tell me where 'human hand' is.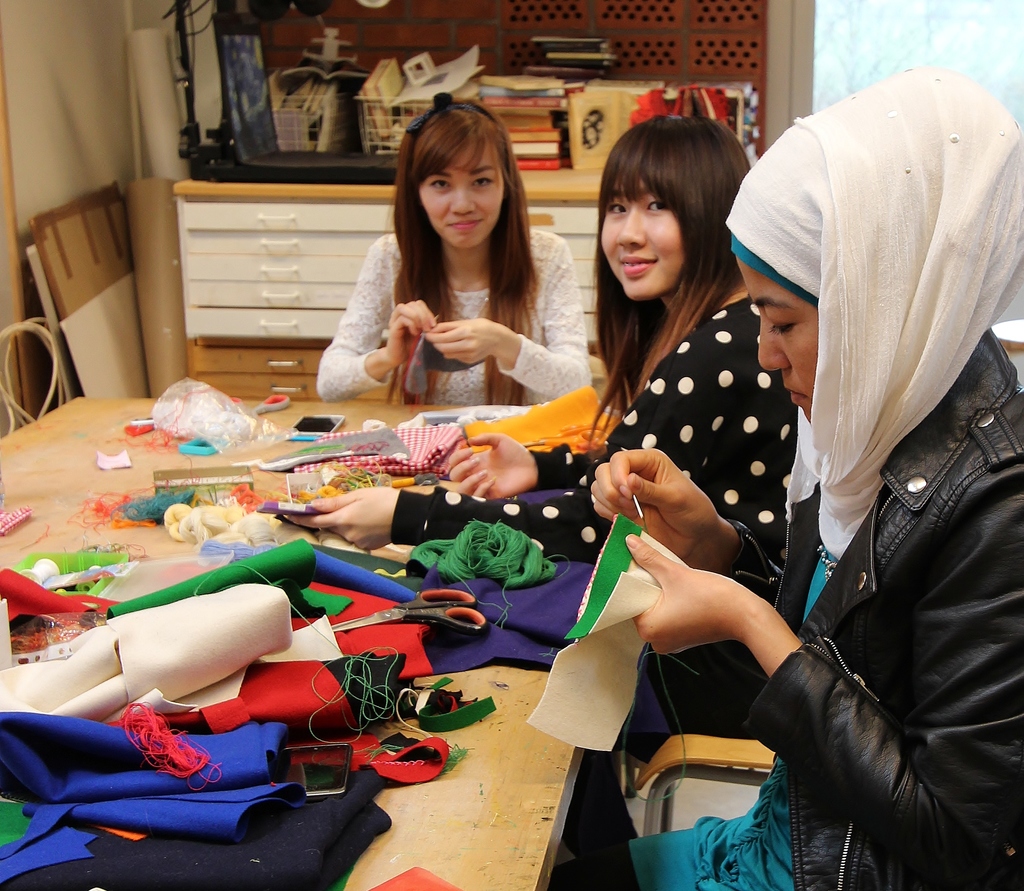
'human hand' is at pyautogui.locateOnScreen(611, 454, 734, 553).
